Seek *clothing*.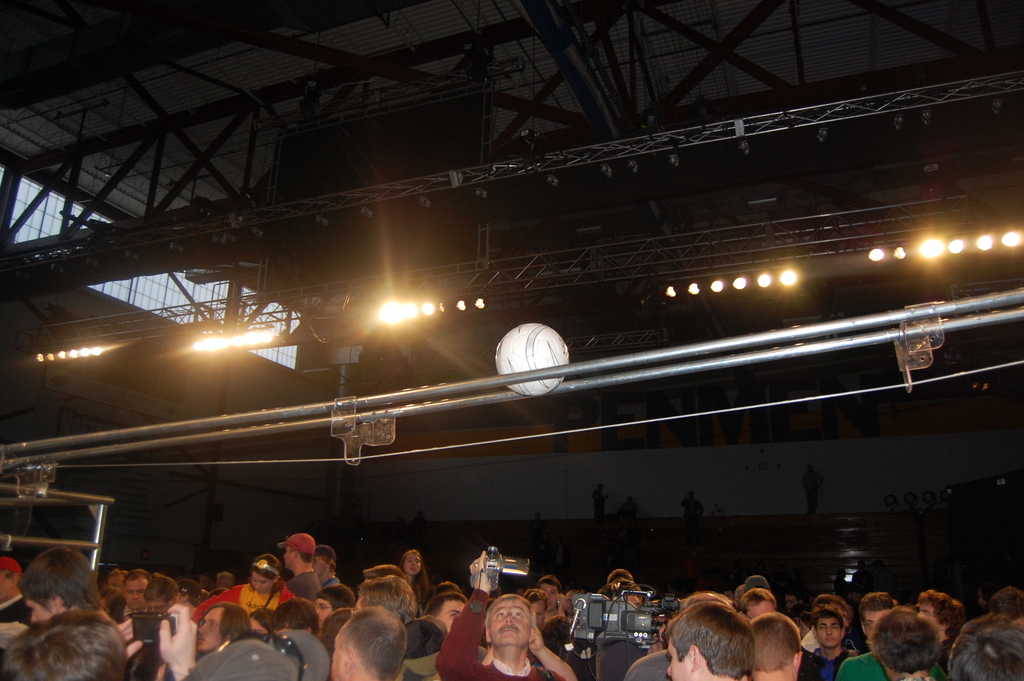
(174,630,333,680).
